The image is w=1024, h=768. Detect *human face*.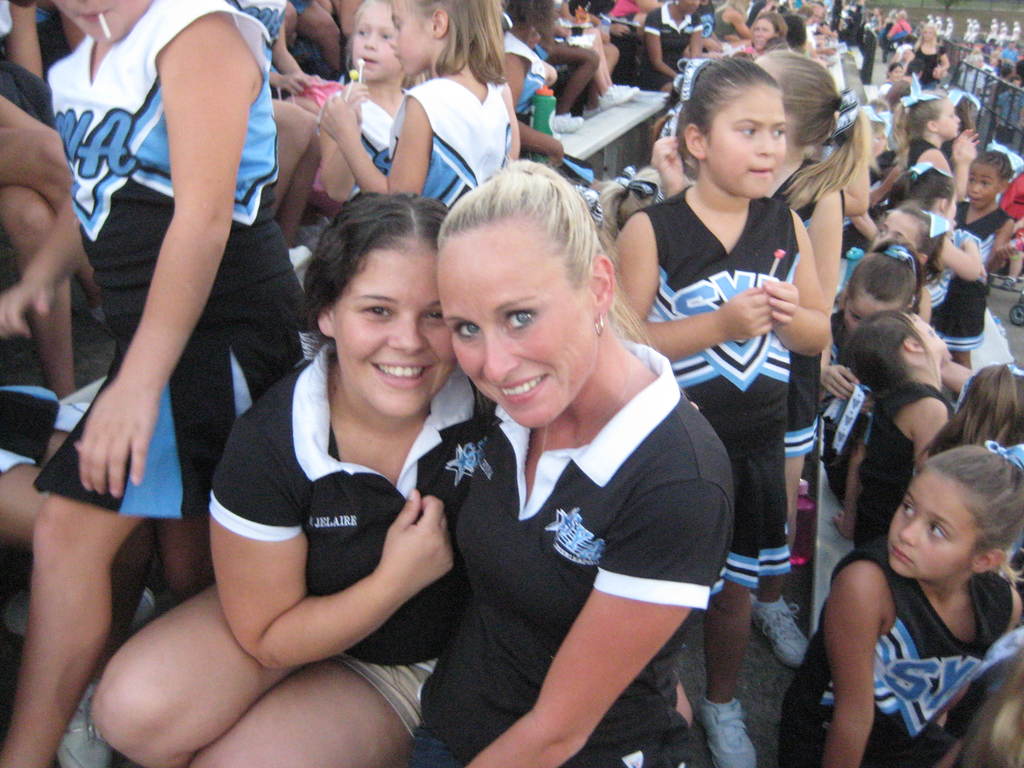
Detection: 967 154 1003 208.
